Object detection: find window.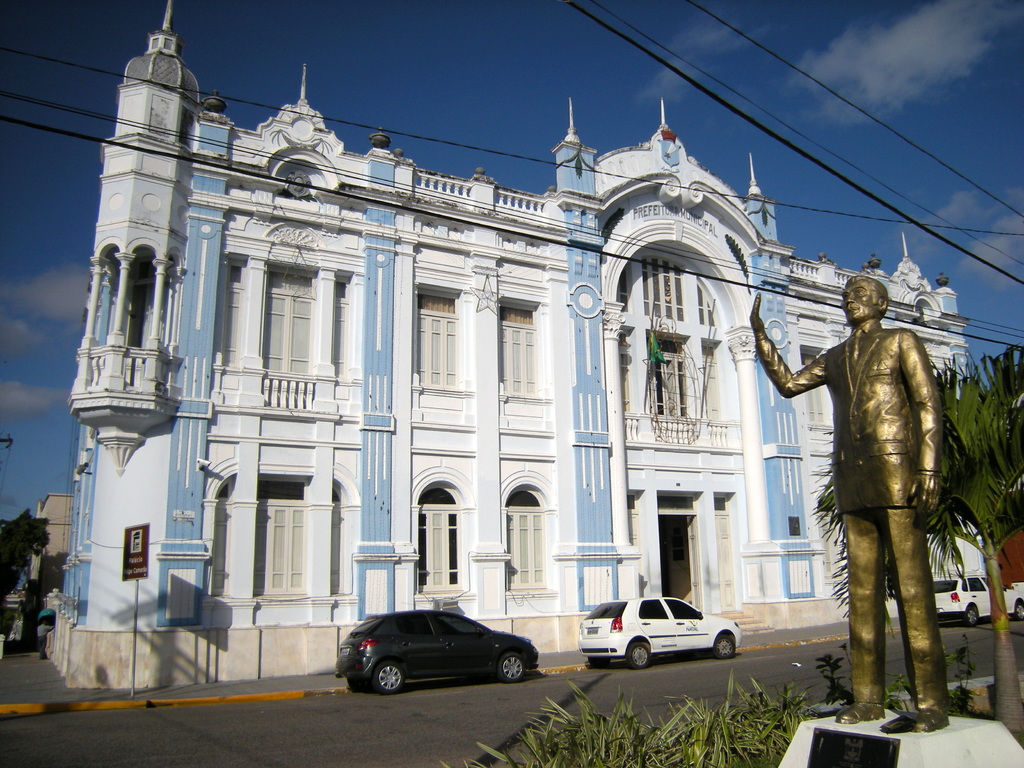
box=[695, 276, 726, 326].
